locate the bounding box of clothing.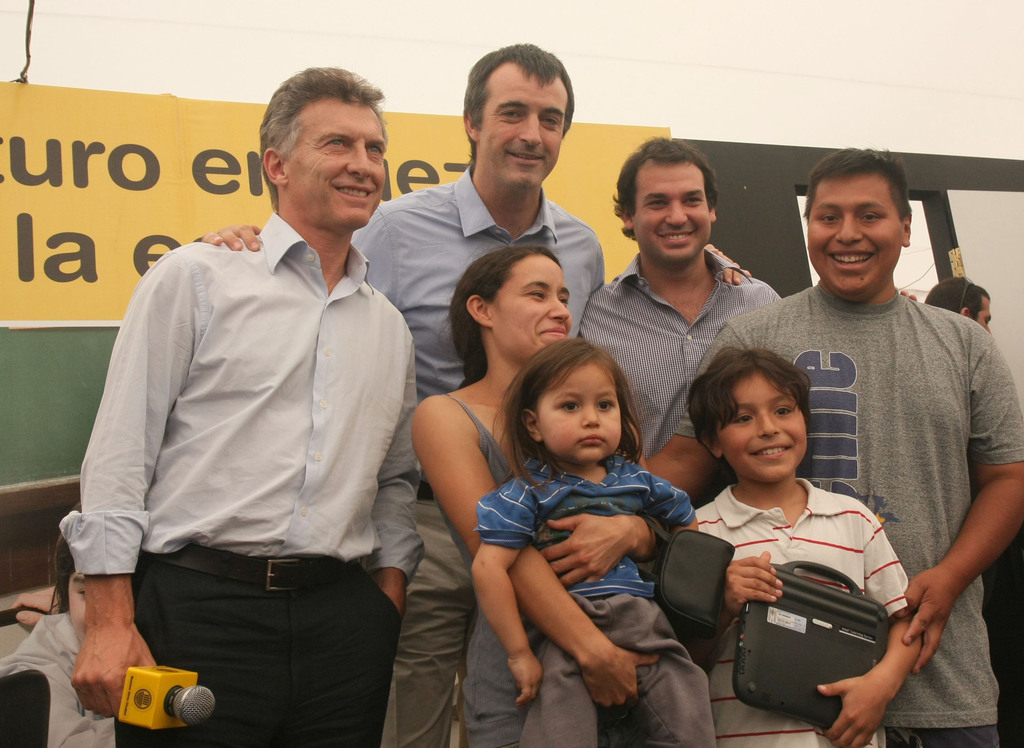
Bounding box: Rect(339, 165, 603, 747).
